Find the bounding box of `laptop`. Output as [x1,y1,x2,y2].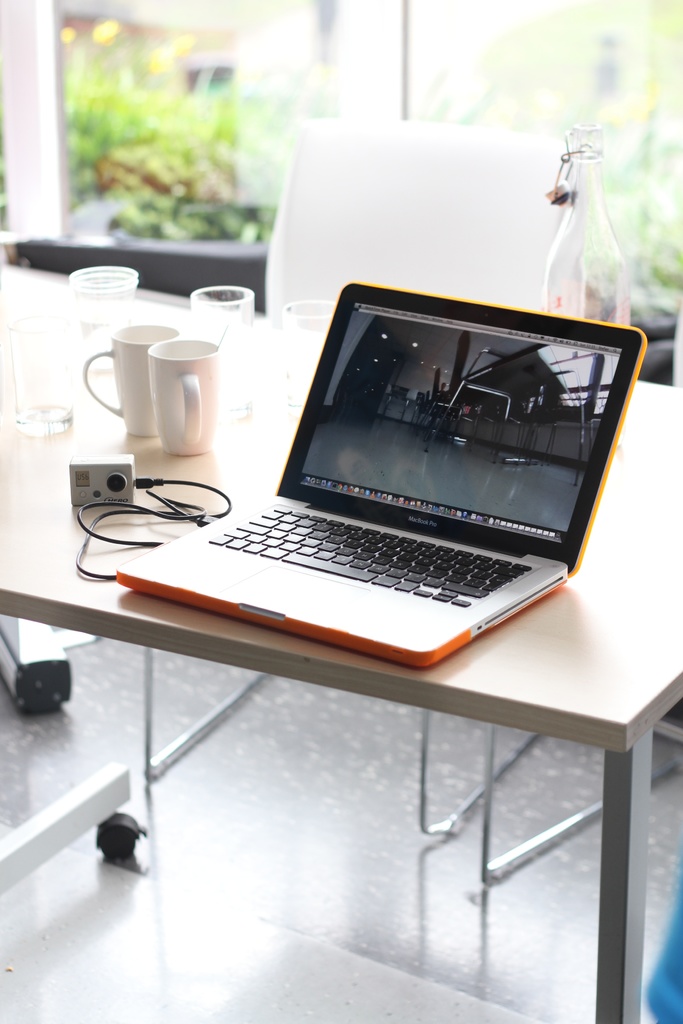
[112,276,639,644].
